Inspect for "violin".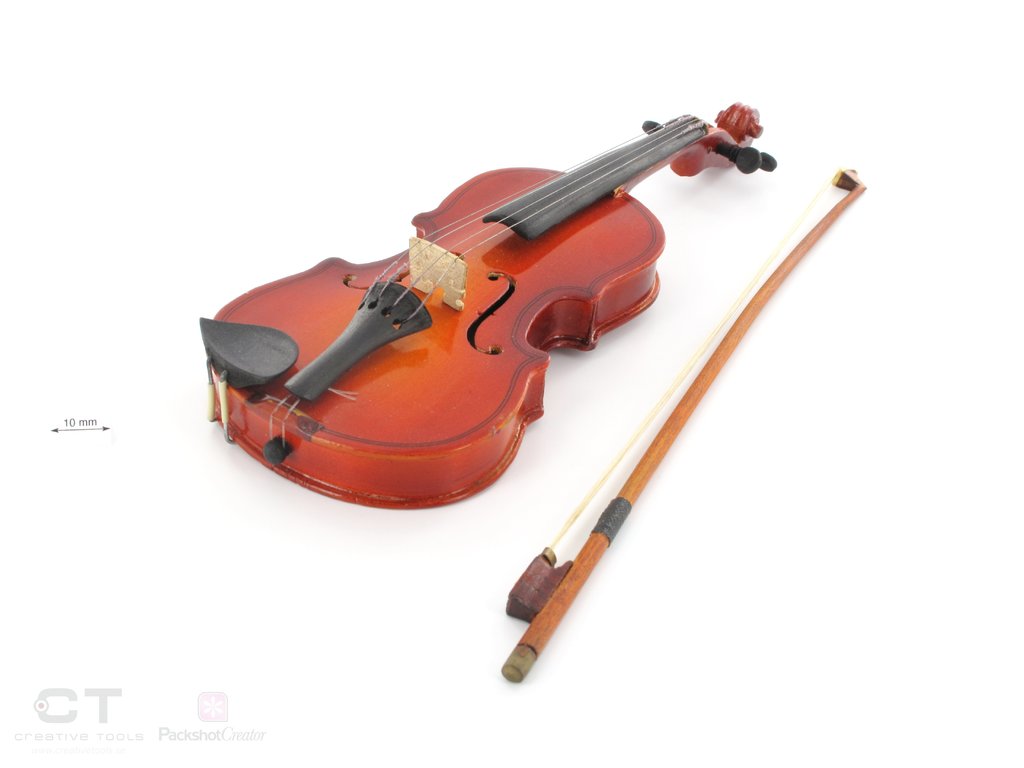
Inspection: [193, 95, 865, 687].
